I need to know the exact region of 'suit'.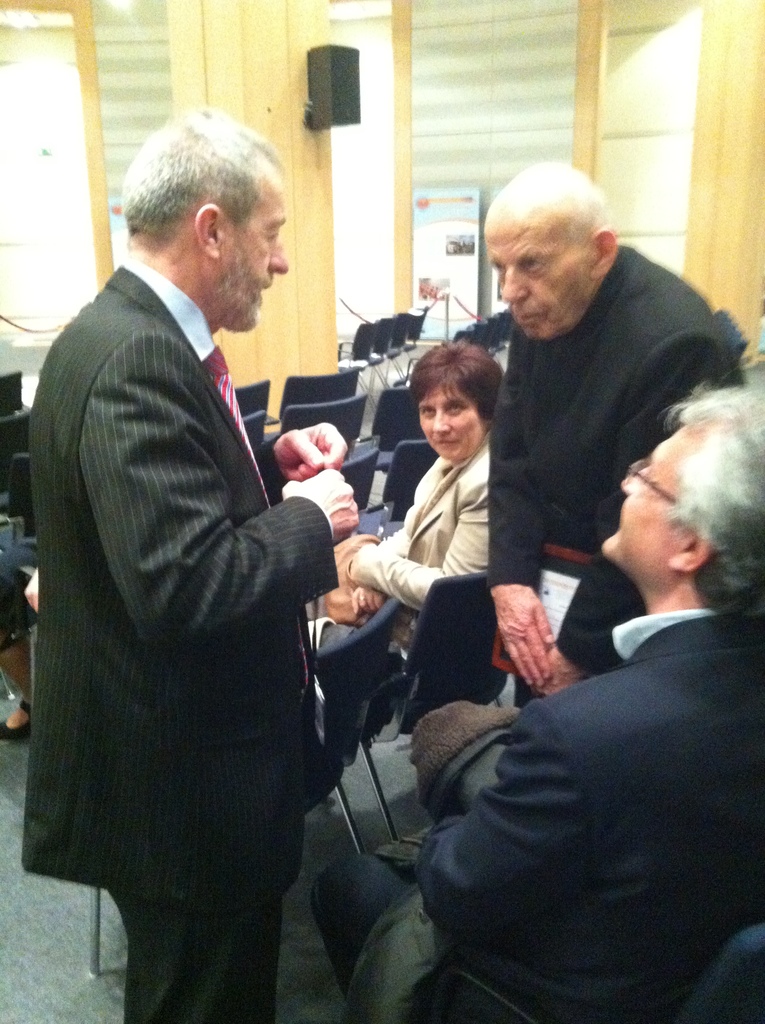
Region: bbox(312, 445, 488, 640).
